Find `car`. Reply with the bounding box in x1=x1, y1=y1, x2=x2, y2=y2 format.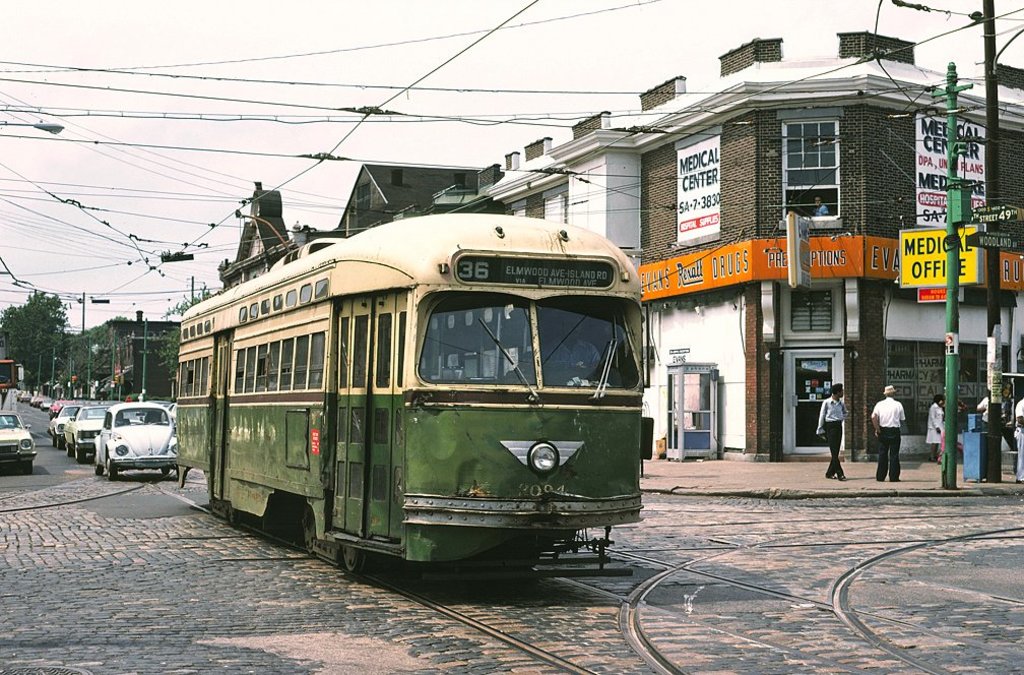
x1=62, y1=404, x2=143, y2=462.
